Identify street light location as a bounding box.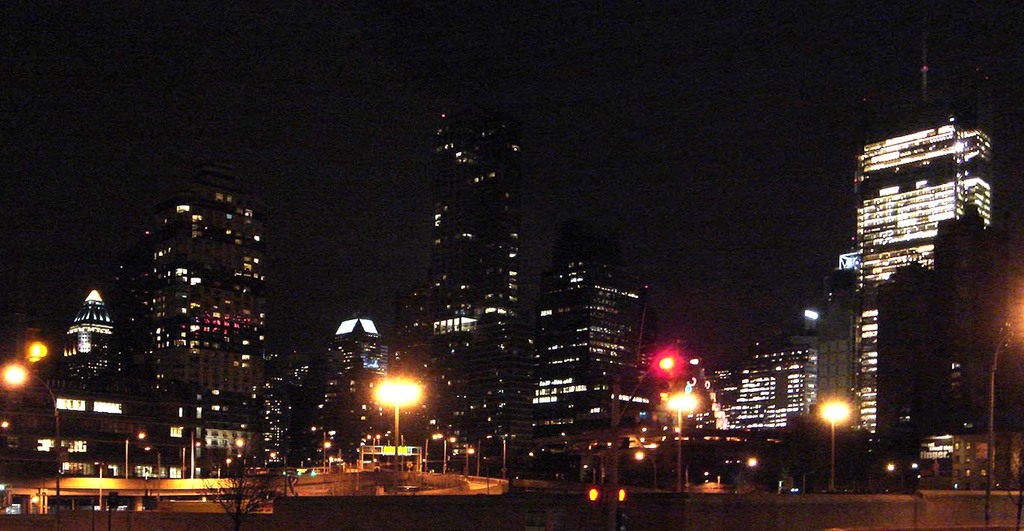
bbox(372, 380, 422, 478).
